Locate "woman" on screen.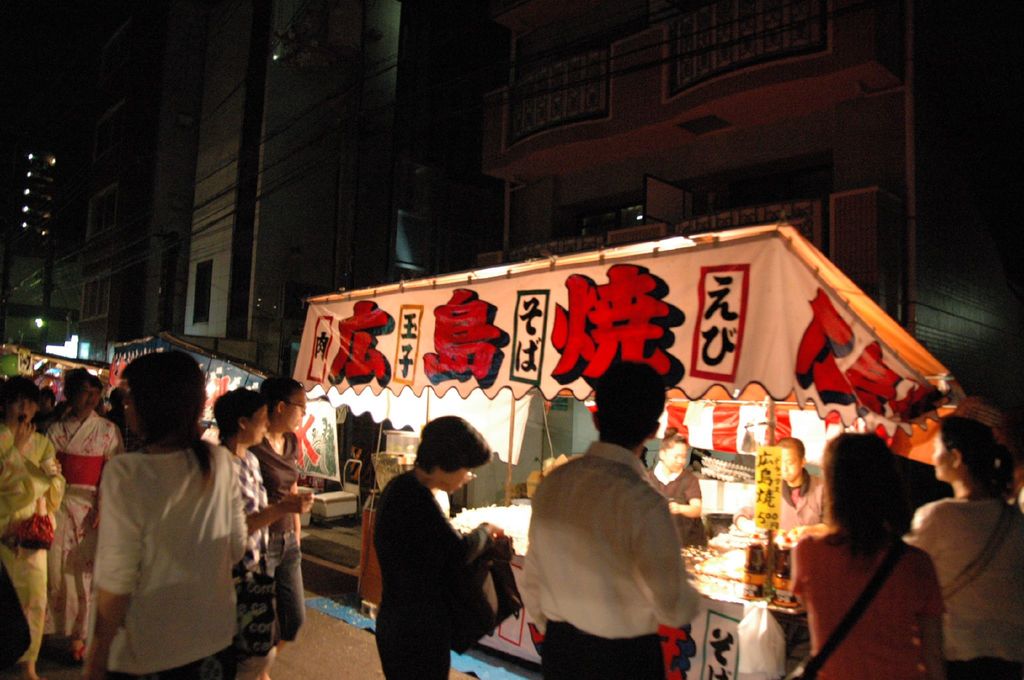
On screen at bbox(245, 375, 308, 657).
